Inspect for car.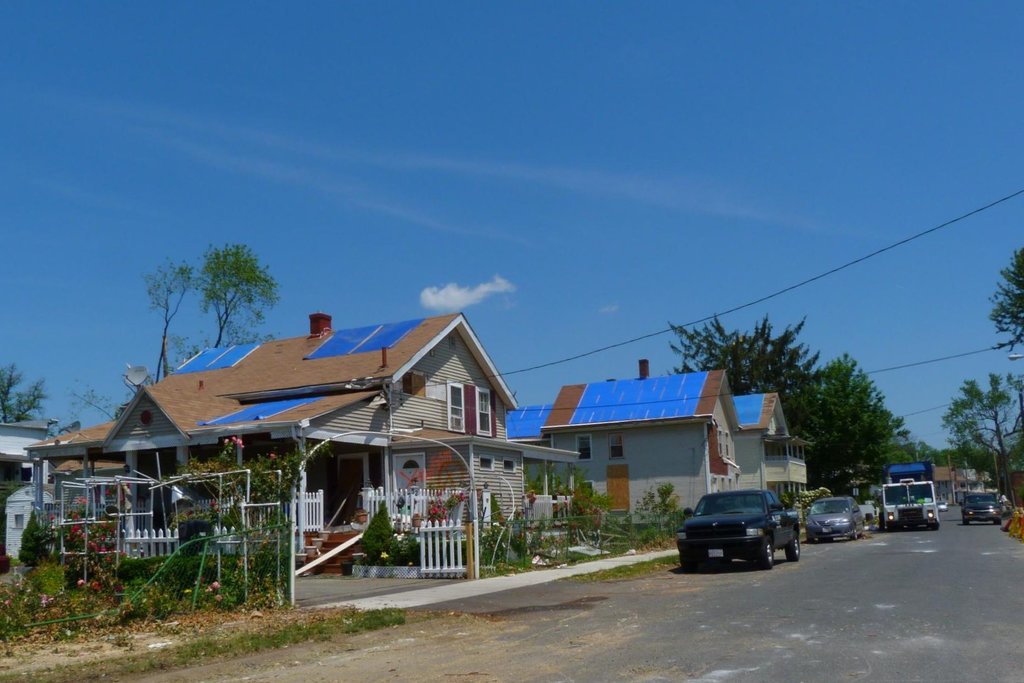
Inspection: [802, 498, 869, 540].
